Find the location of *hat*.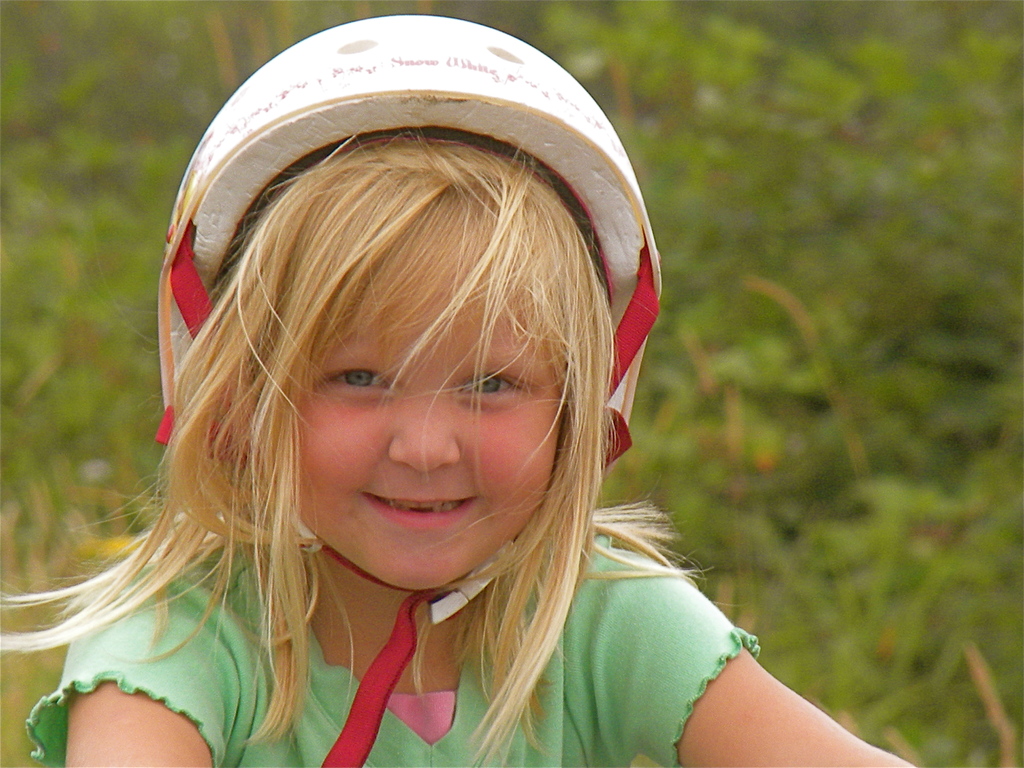
Location: 158/8/661/598.
